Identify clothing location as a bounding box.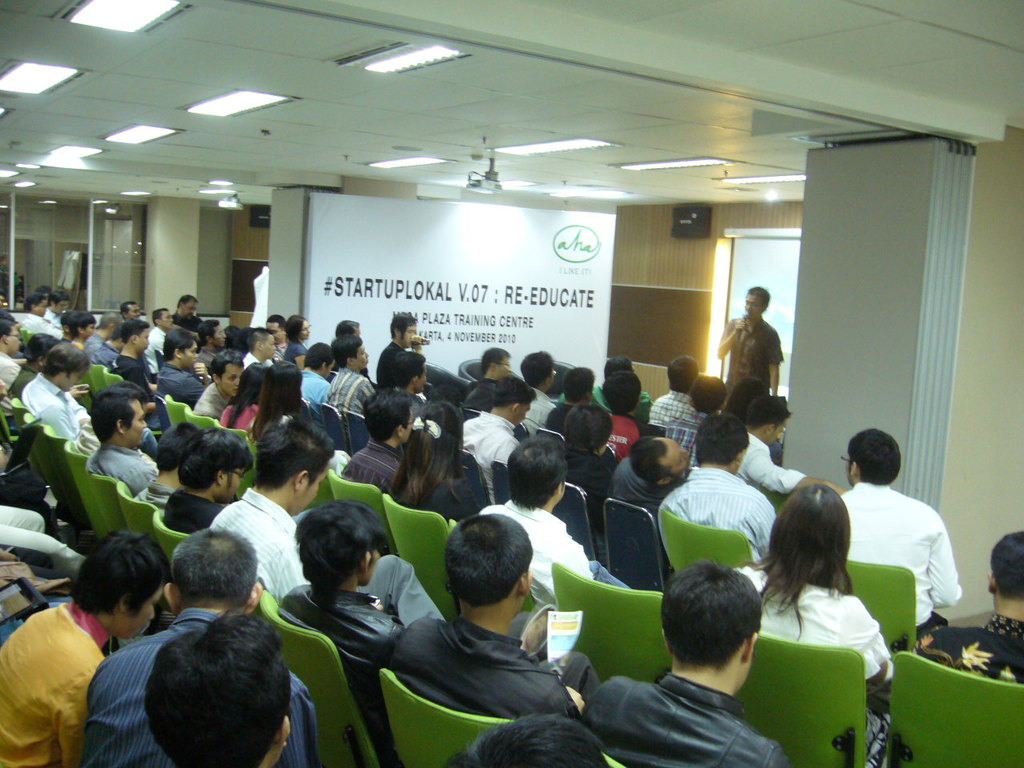
{"x1": 131, "y1": 474, "x2": 174, "y2": 517}.
